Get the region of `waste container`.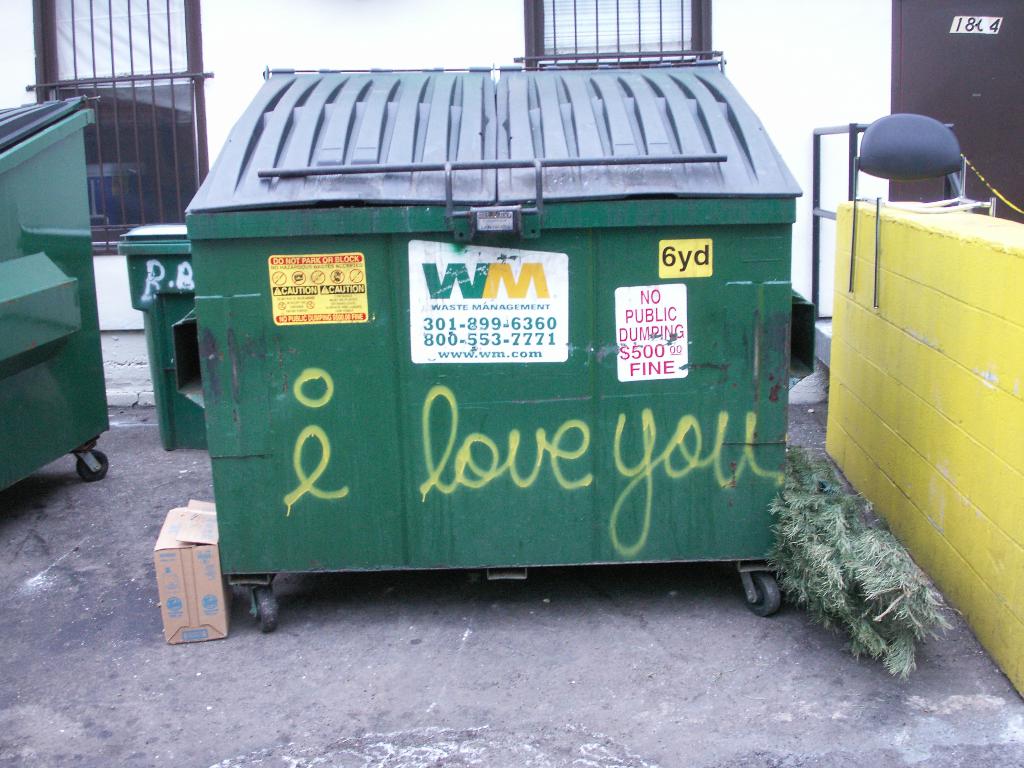
{"x1": 186, "y1": 51, "x2": 802, "y2": 616}.
